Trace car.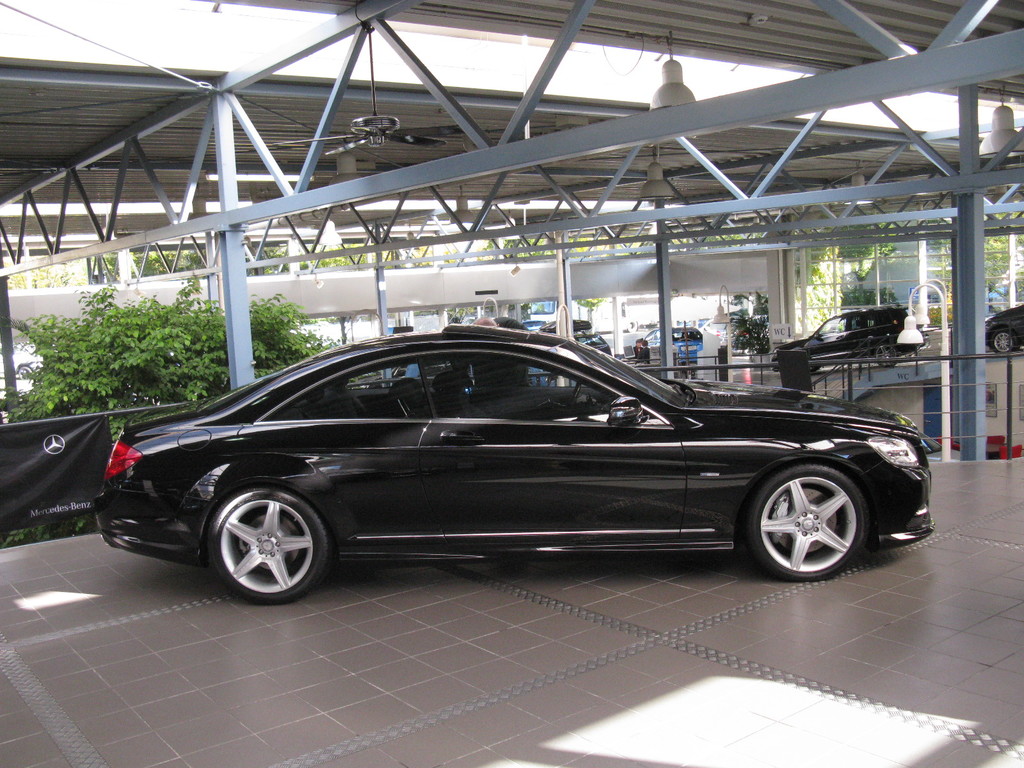
Traced to BBox(643, 331, 703, 359).
